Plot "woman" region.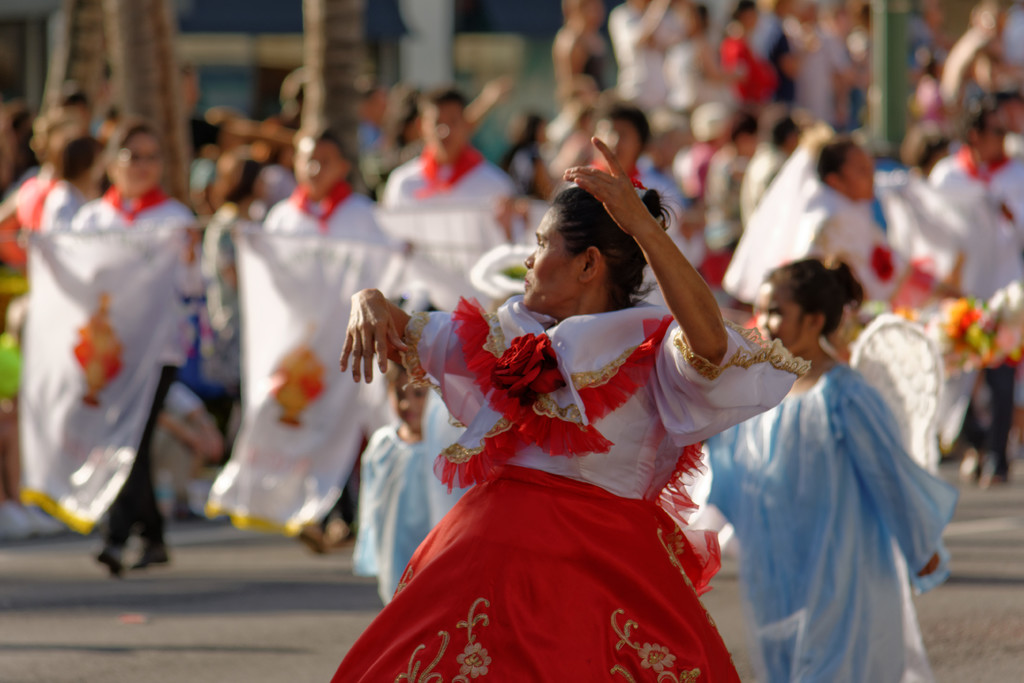
Plotted at bbox(349, 160, 808, 667).
